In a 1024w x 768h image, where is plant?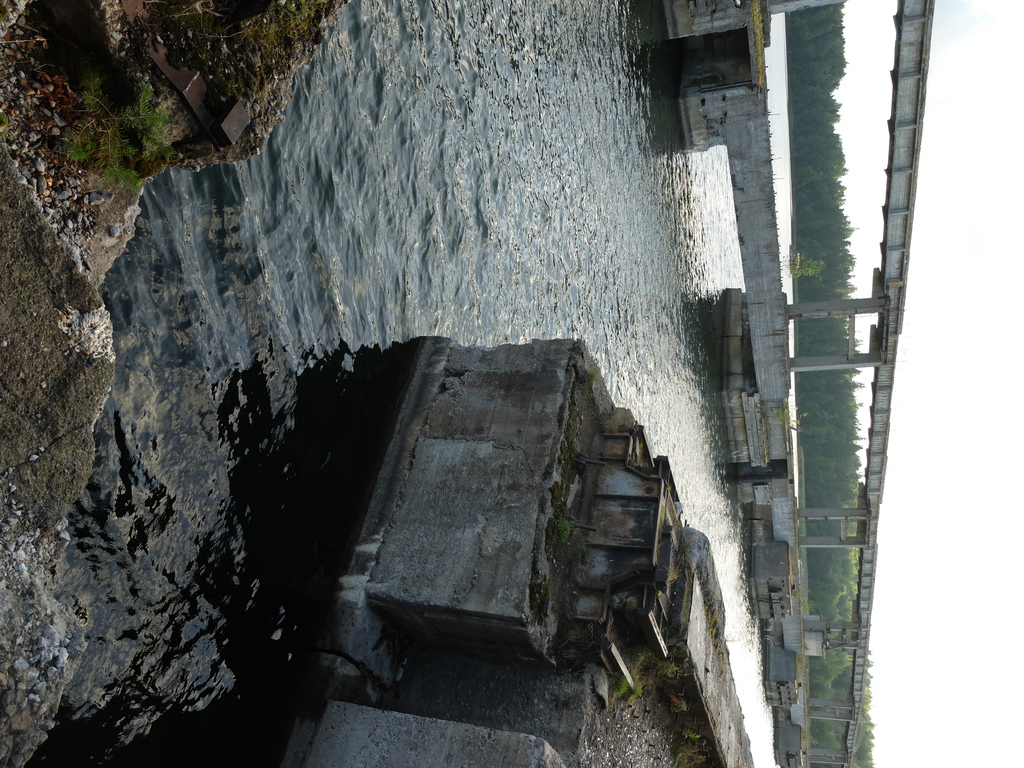
bbox=[672, 726, 713, 767].
